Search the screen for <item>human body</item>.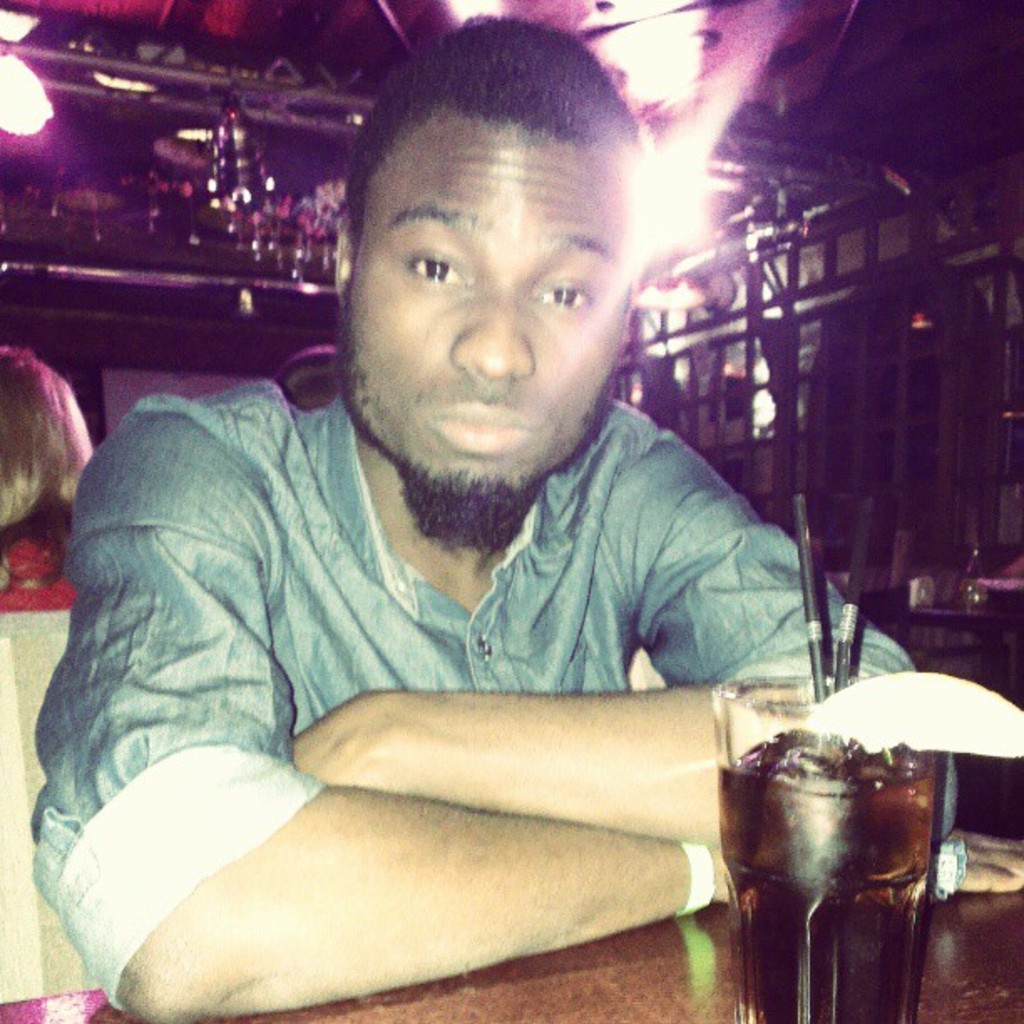
Found at <box>23,18,1021,1021</box>.
